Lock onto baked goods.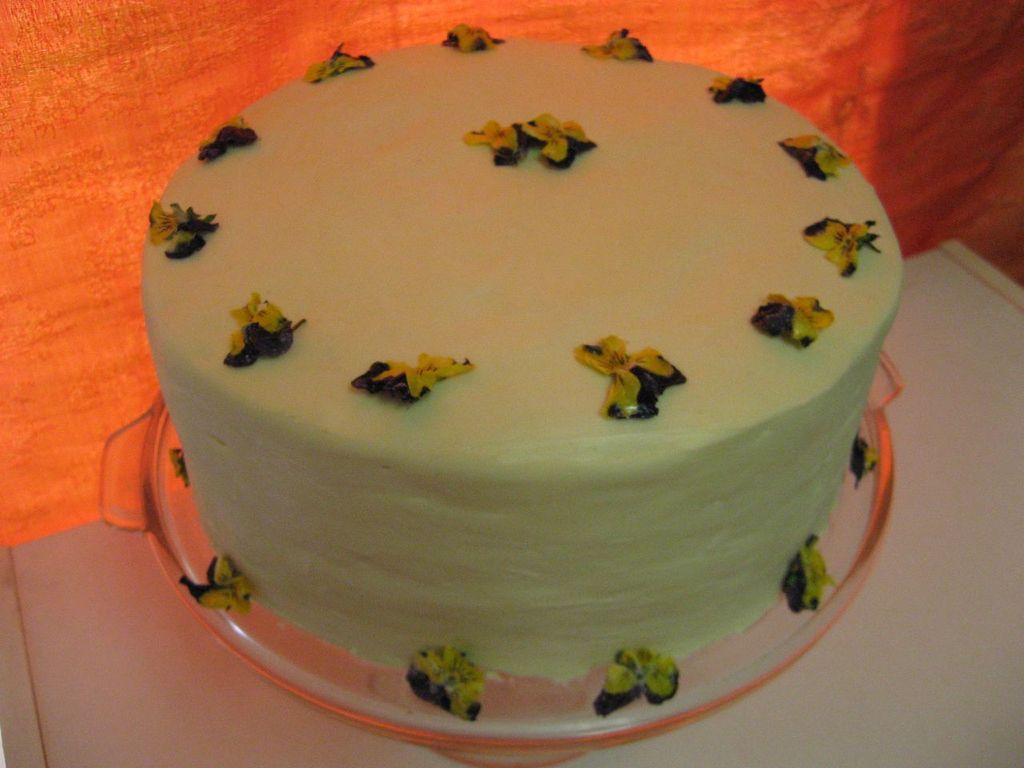
Locked: 134 18 903 718.
